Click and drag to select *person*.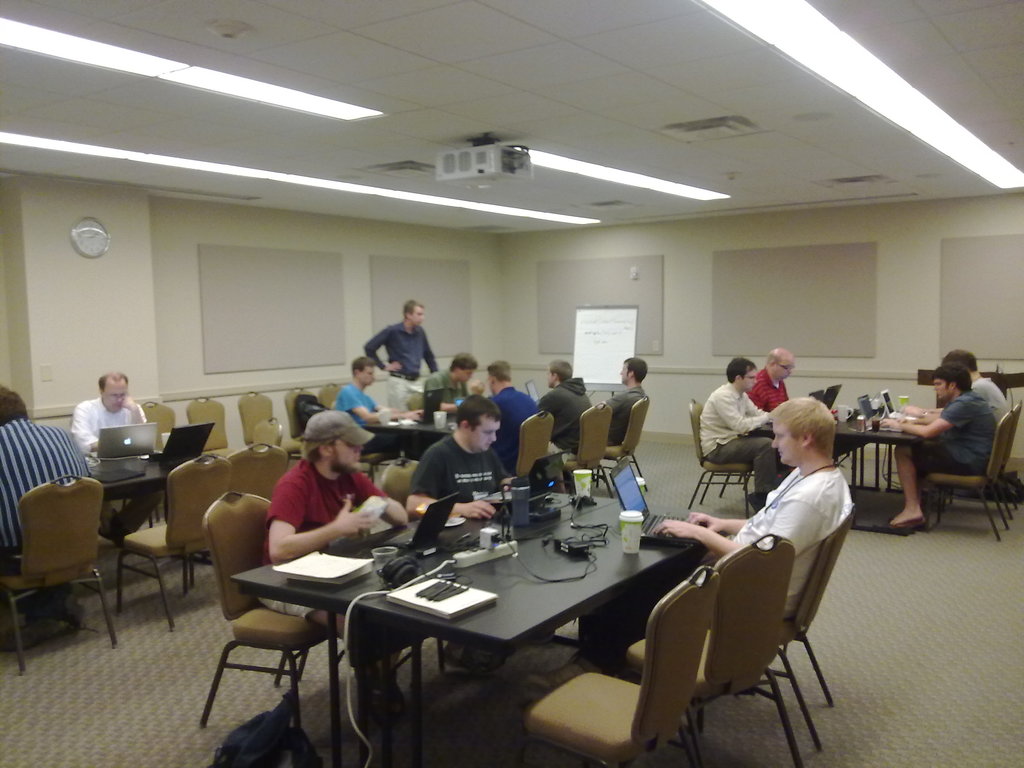
Selection: (600, 355, 645, 451).
